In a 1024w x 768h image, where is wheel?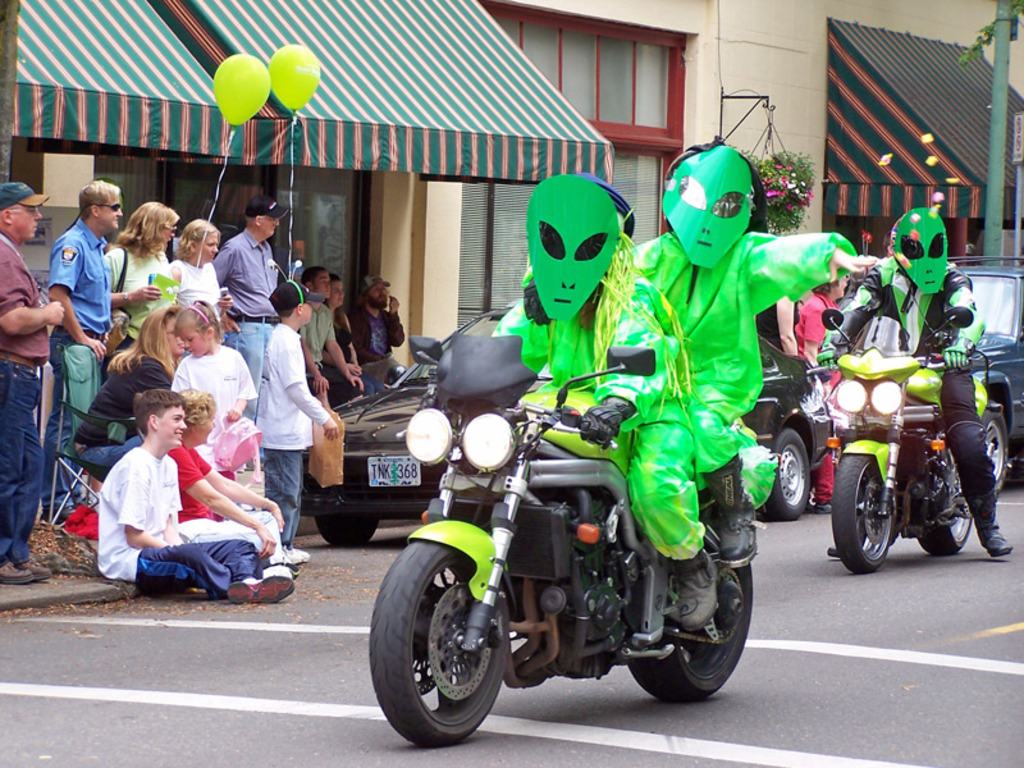
(628, 563, 751, 700).
